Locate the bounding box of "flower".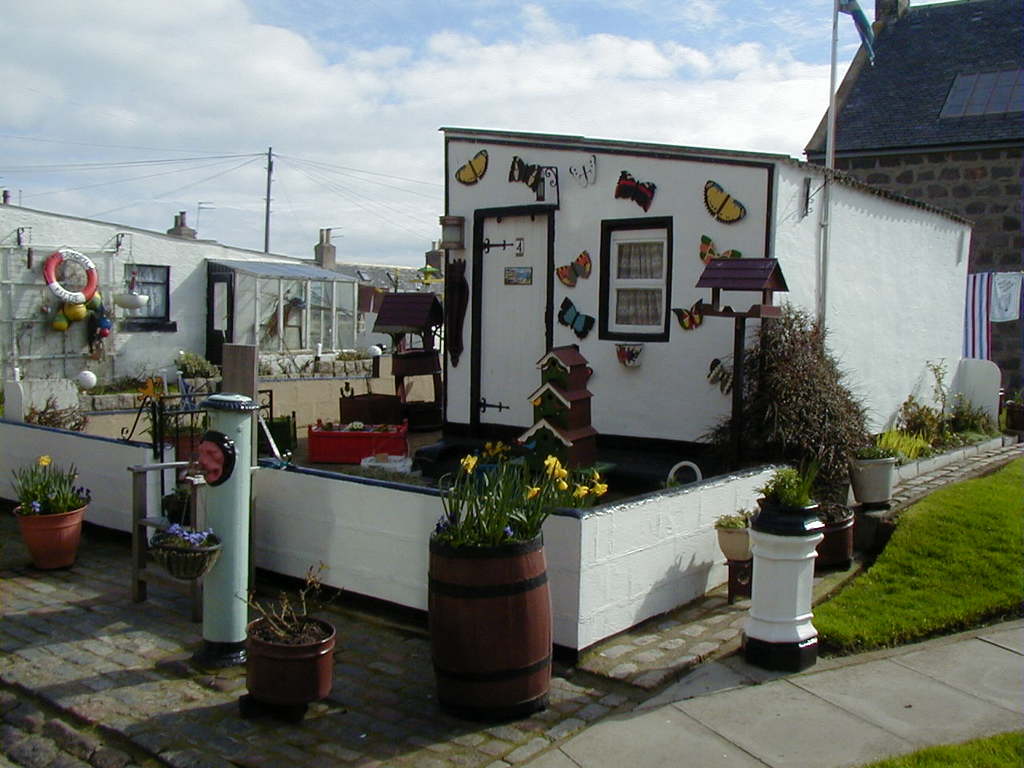
Bounding box: Rect(169, 524, 182, 532).
